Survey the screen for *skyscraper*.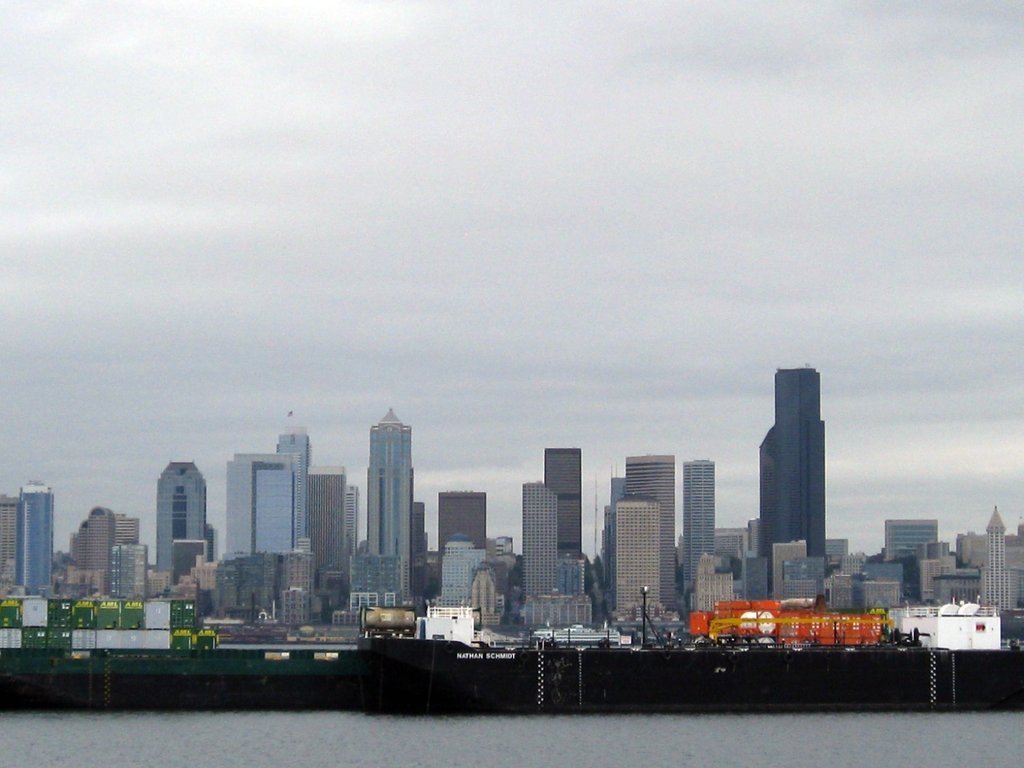
Survey found: [left=545, top=444, right=583, bottom=592].
